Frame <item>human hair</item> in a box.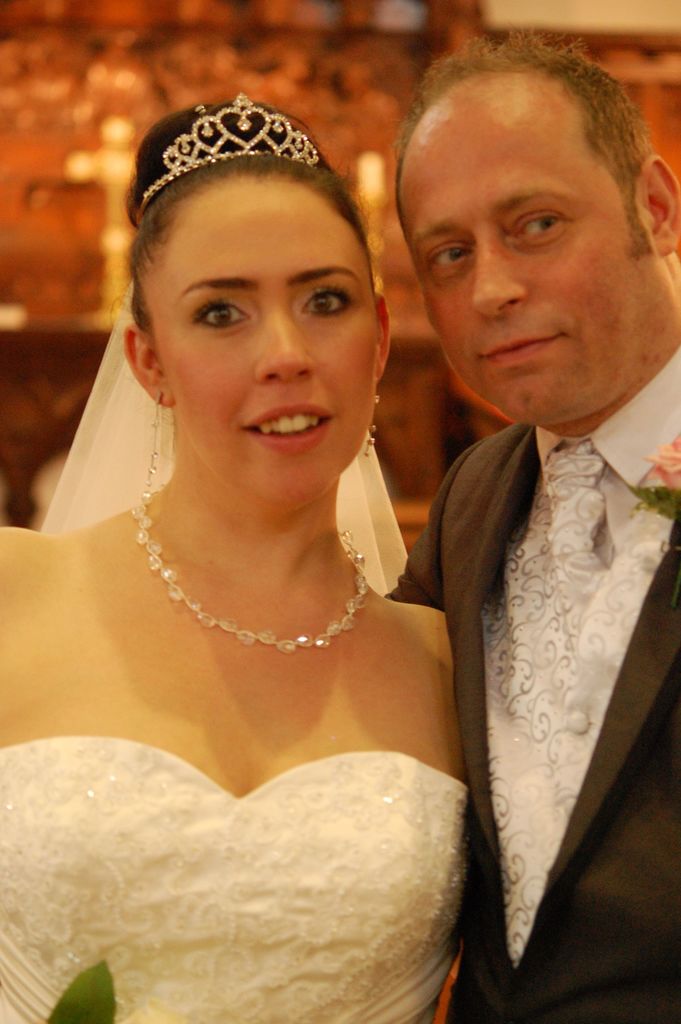
[x1=396, y1=39, x2=664, y2=296].
